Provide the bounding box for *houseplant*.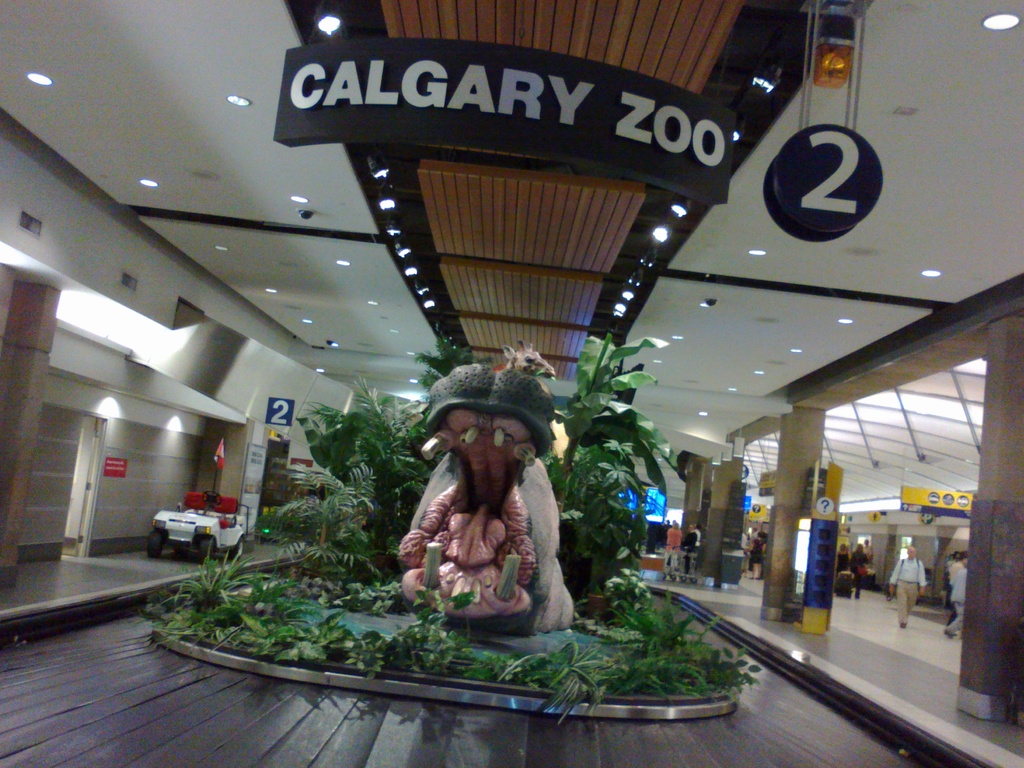
box(246, 460, 384, 586).
